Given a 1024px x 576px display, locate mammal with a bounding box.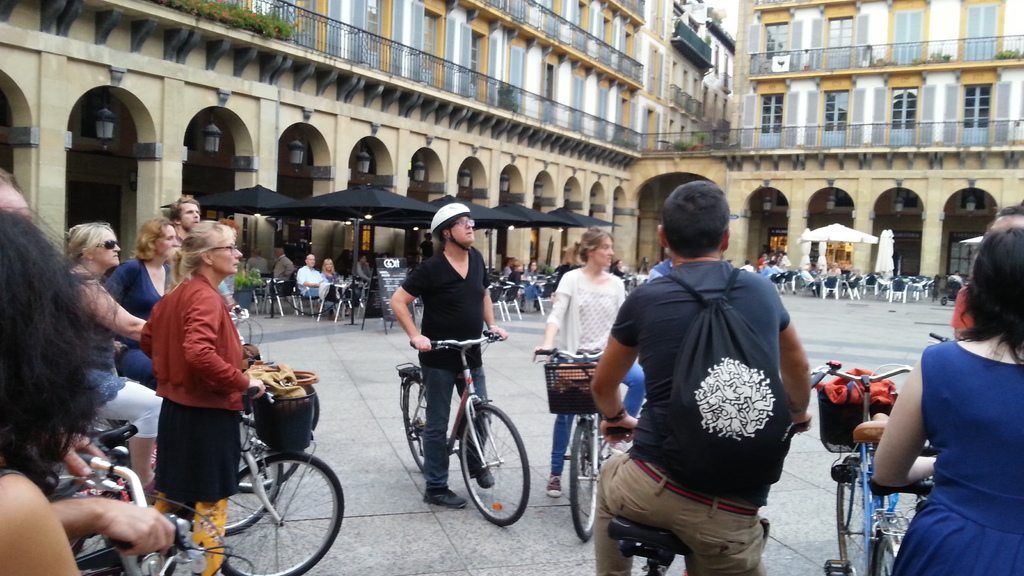
Located: 1/168/184/557.
